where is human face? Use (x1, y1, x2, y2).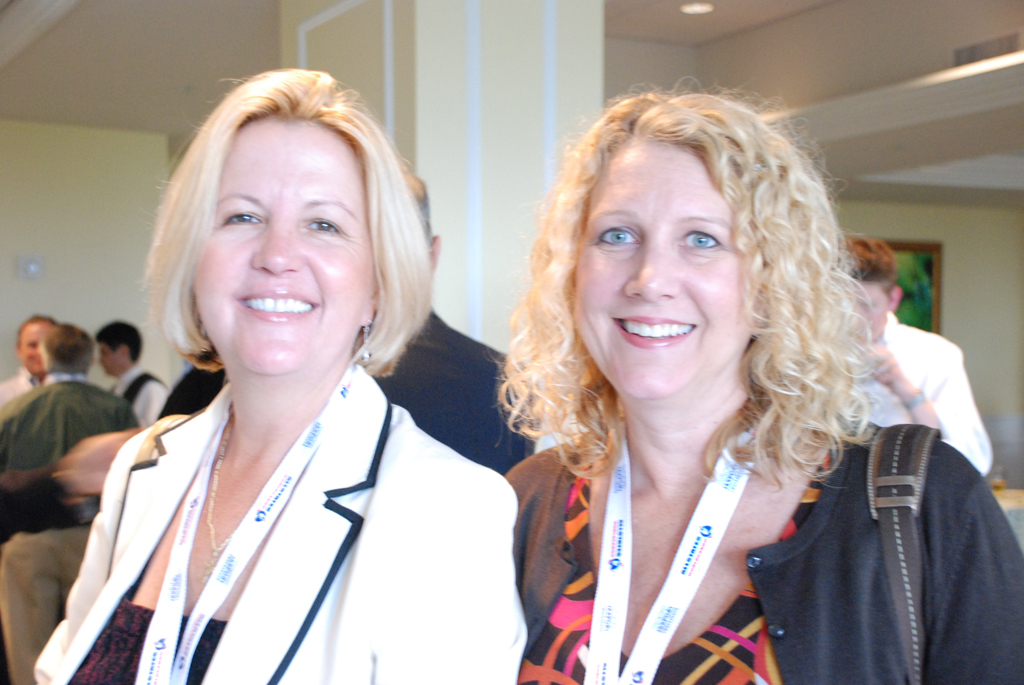
(578, 146, 754, 395).
